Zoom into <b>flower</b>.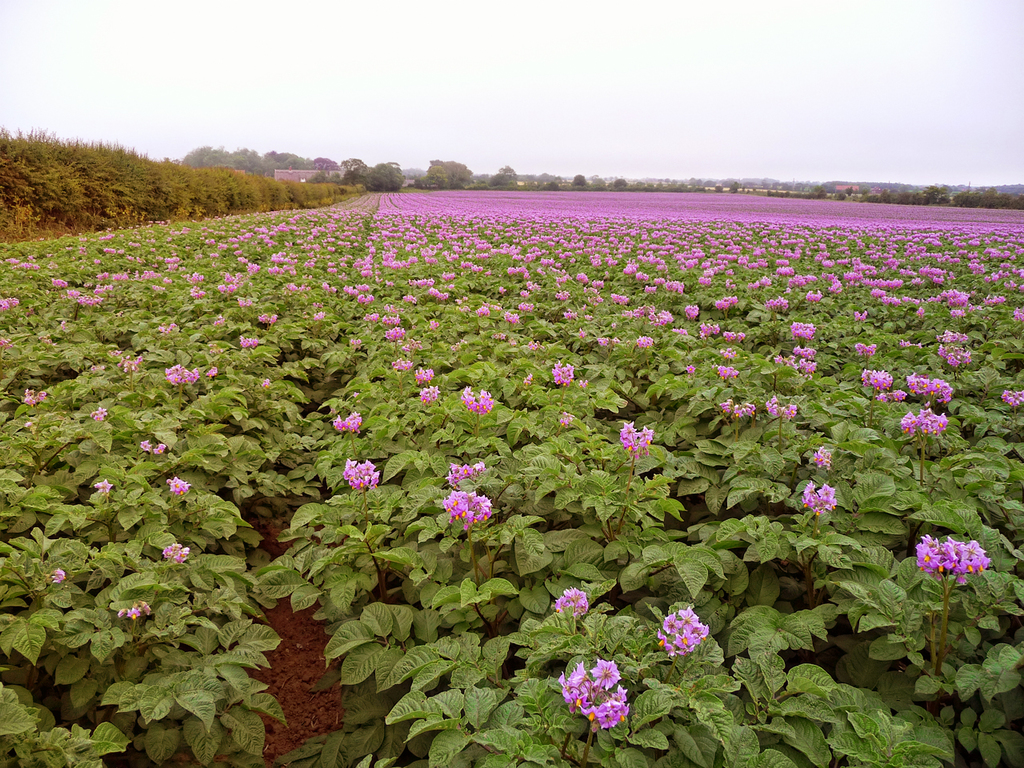
Zoom target: left=0, top=336, right=10, bottom=352.
